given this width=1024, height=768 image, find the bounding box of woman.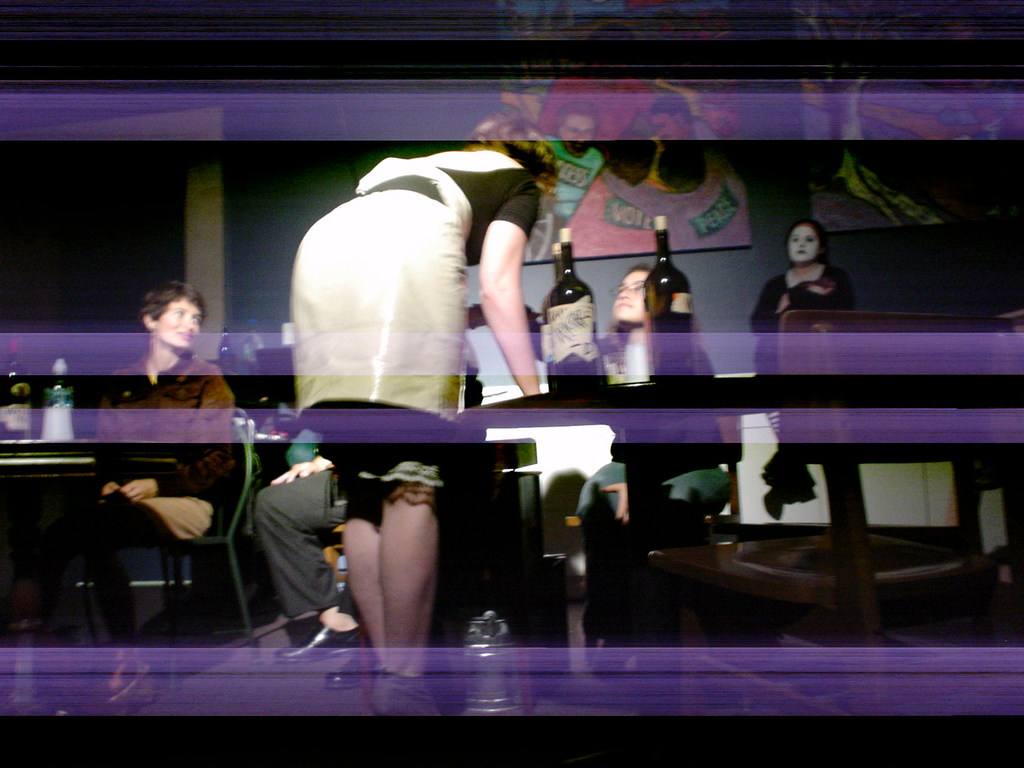
x1=572 y1=259 x2=740 y2=678.
